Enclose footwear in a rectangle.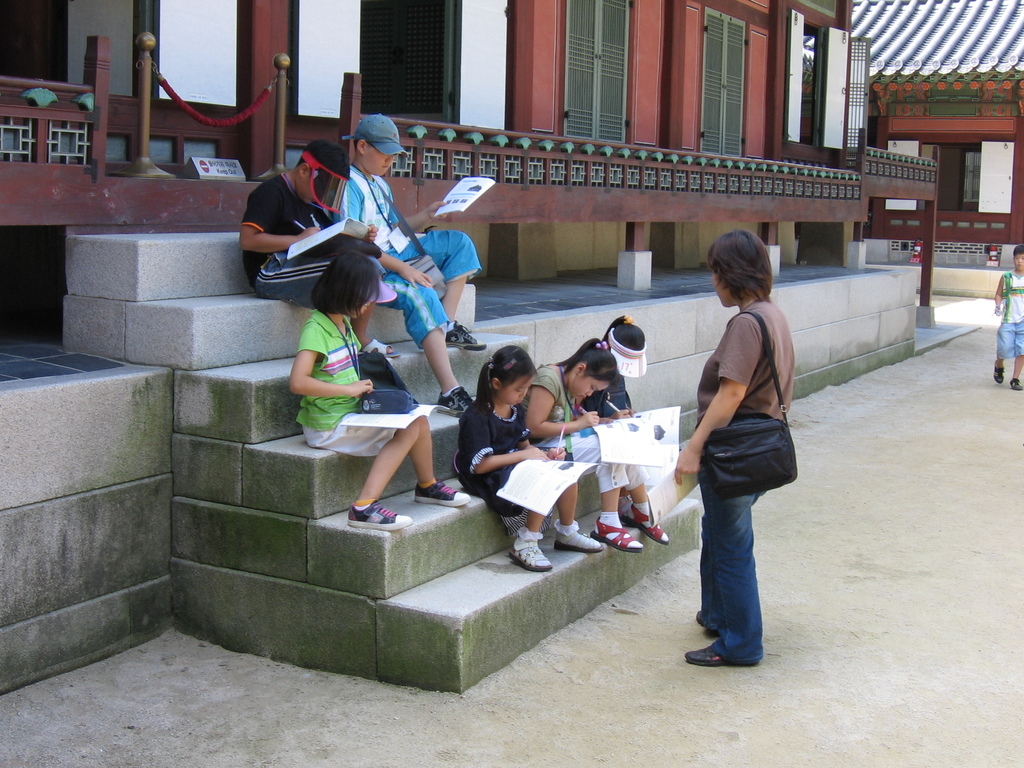
region(993, 357, 1004, 383).
